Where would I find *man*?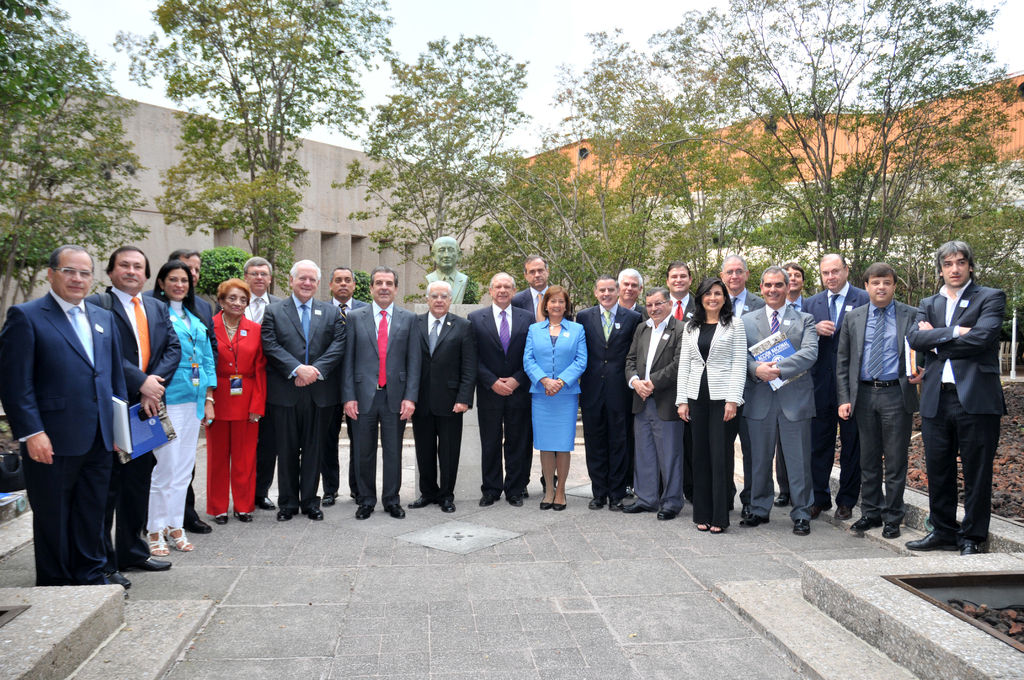
At rect(342, 263, 424, 525).
